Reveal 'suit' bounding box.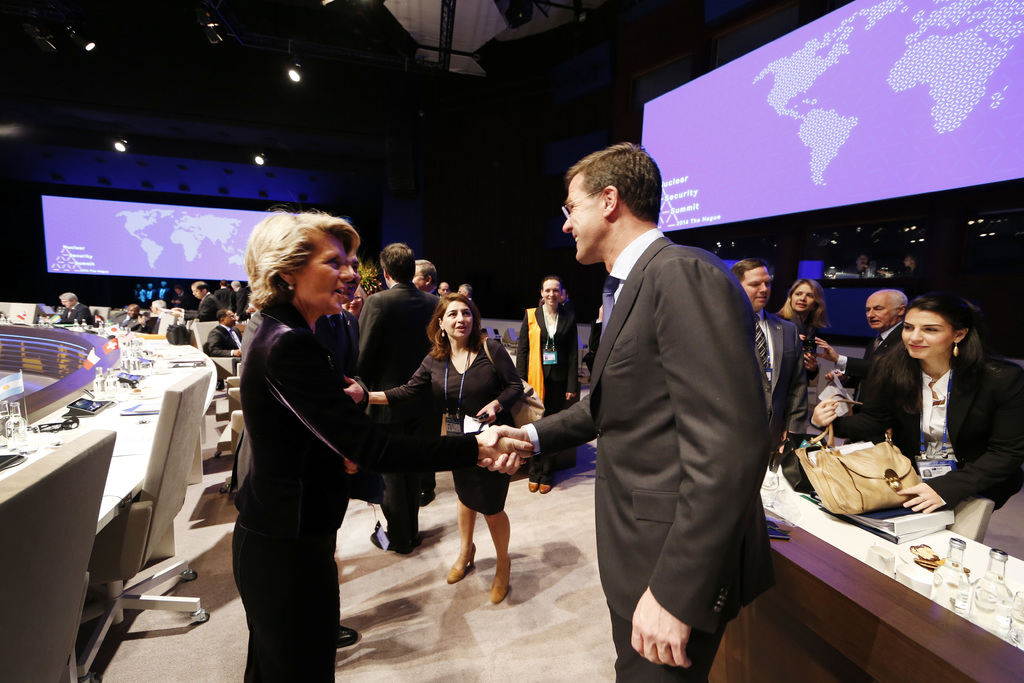
Revealed: 180 295 220 324.
